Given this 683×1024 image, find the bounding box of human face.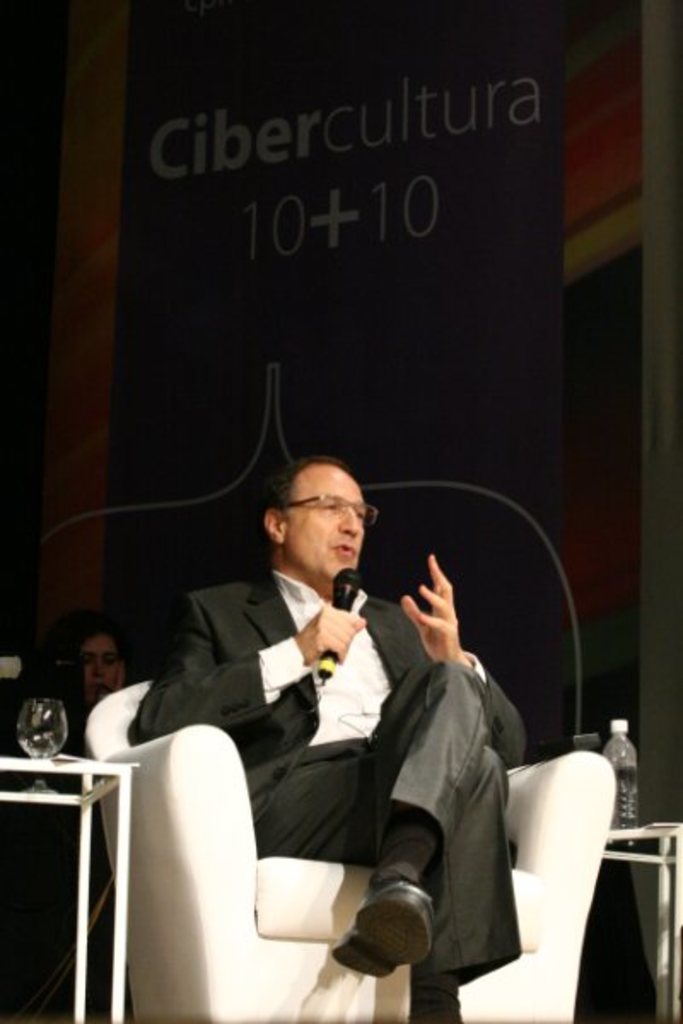
282, 463, 369, 579.
